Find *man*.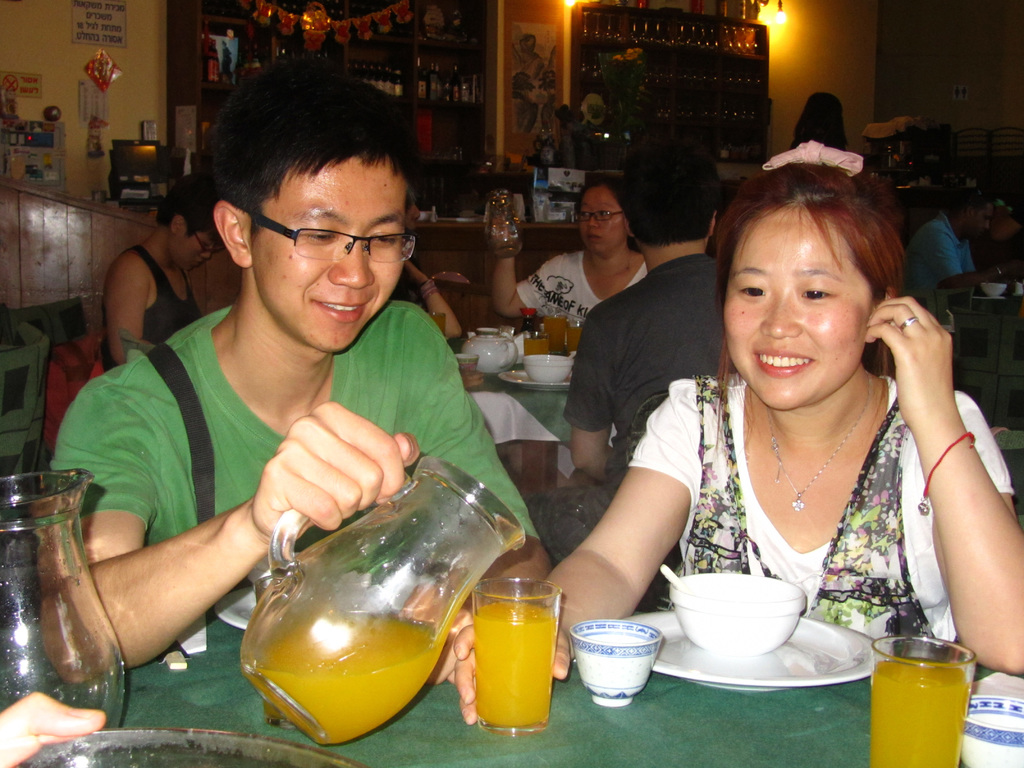
box=[906, 188, 998, 298].
